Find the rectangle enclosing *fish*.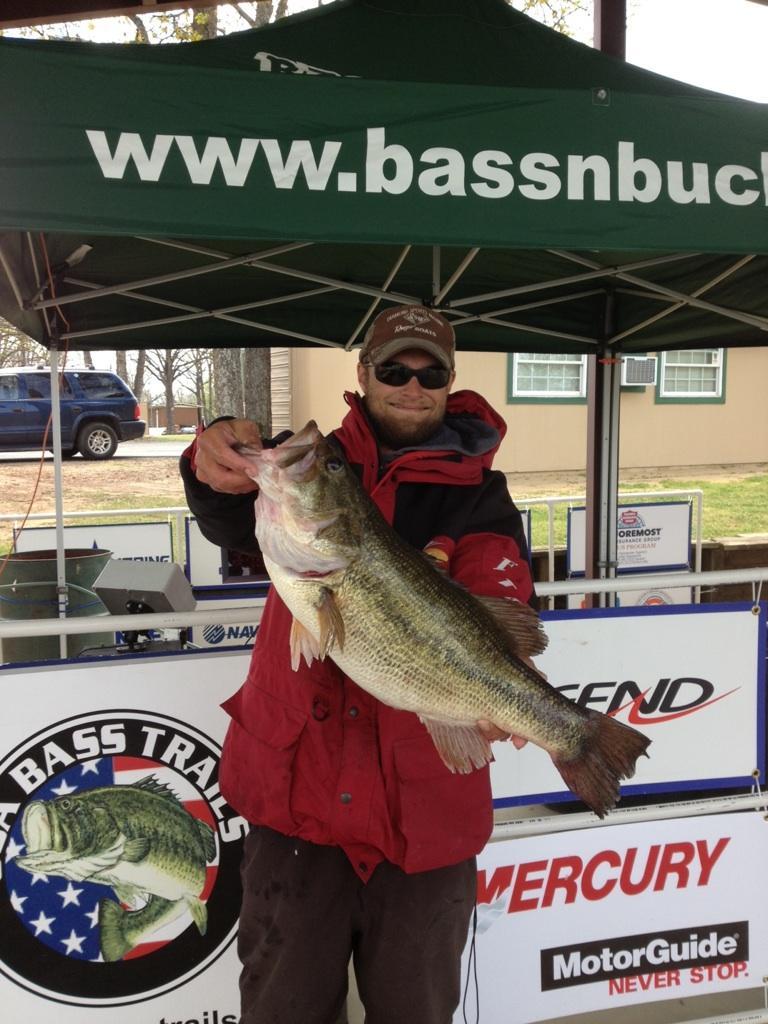
detection(26, 785, 205, 945).
